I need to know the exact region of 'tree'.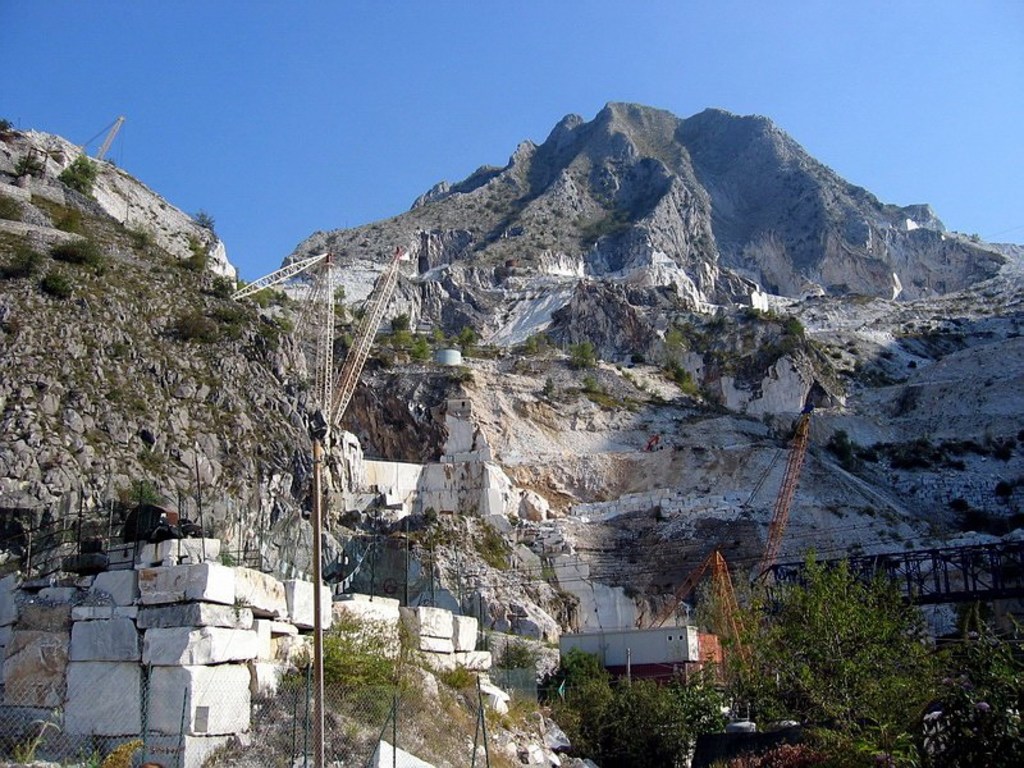
Region: [left=55, top=150, right=97, bottom=196].
